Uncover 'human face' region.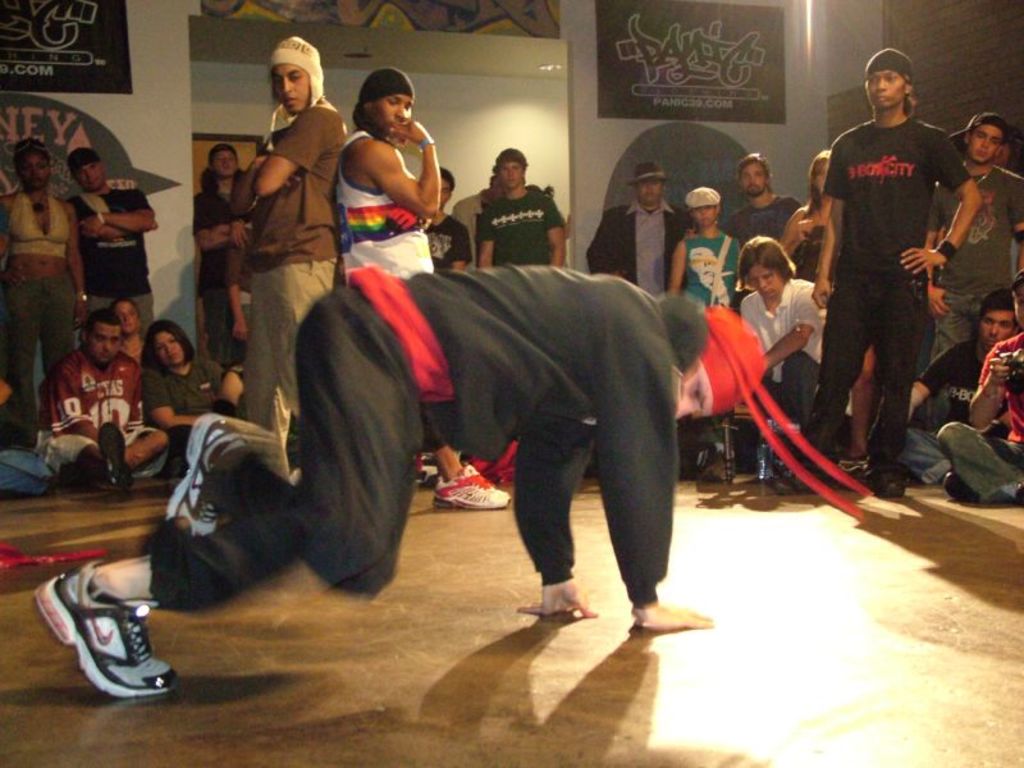
Uncovered: left=498, top=161, right=522, bottom=188.
